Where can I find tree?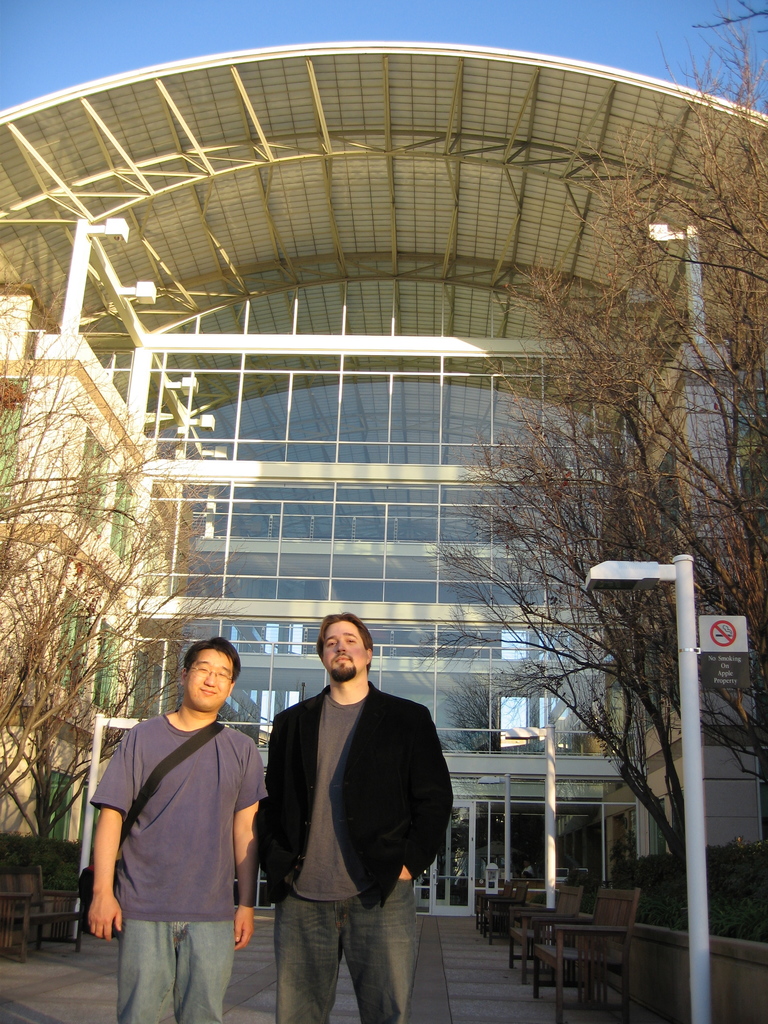
You can find it at (0, 302, 239, 888).
